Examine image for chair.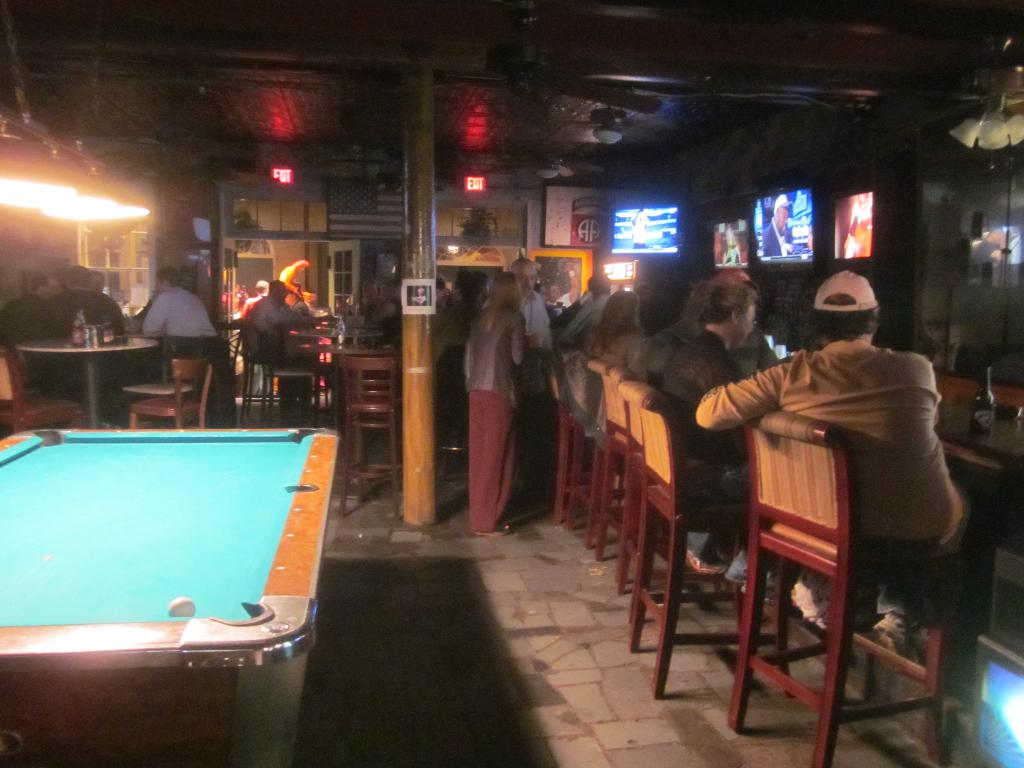
Examination result: (627, 378, 801, 703).
